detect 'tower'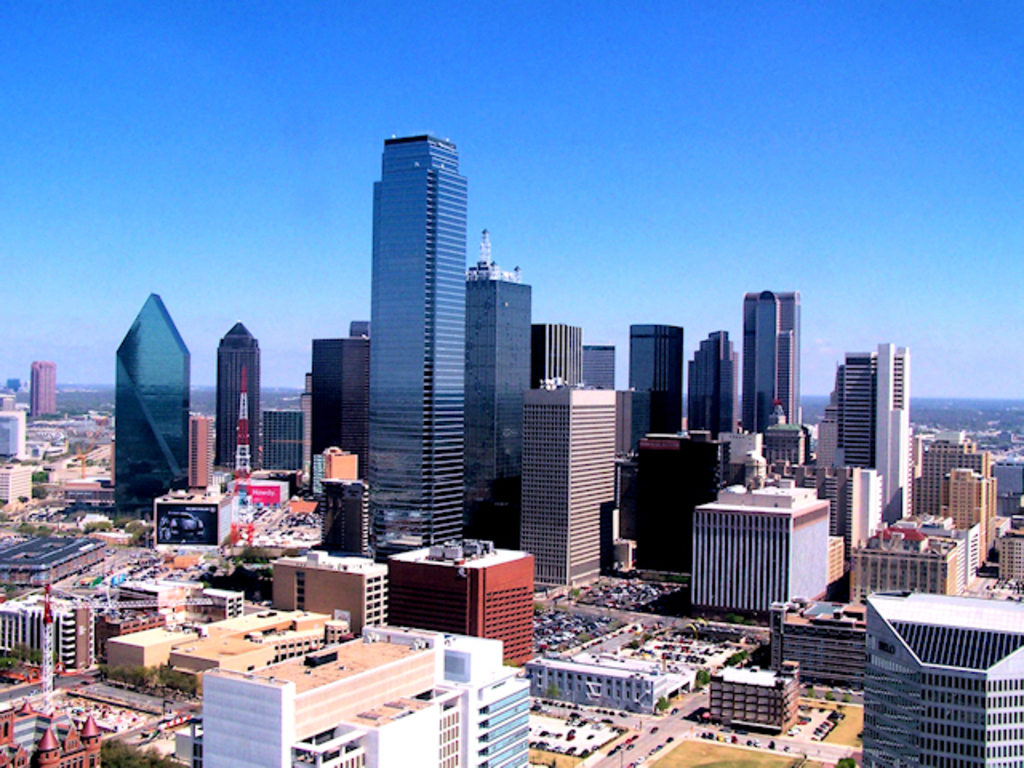
l=802, t=336, r=904, b=528
